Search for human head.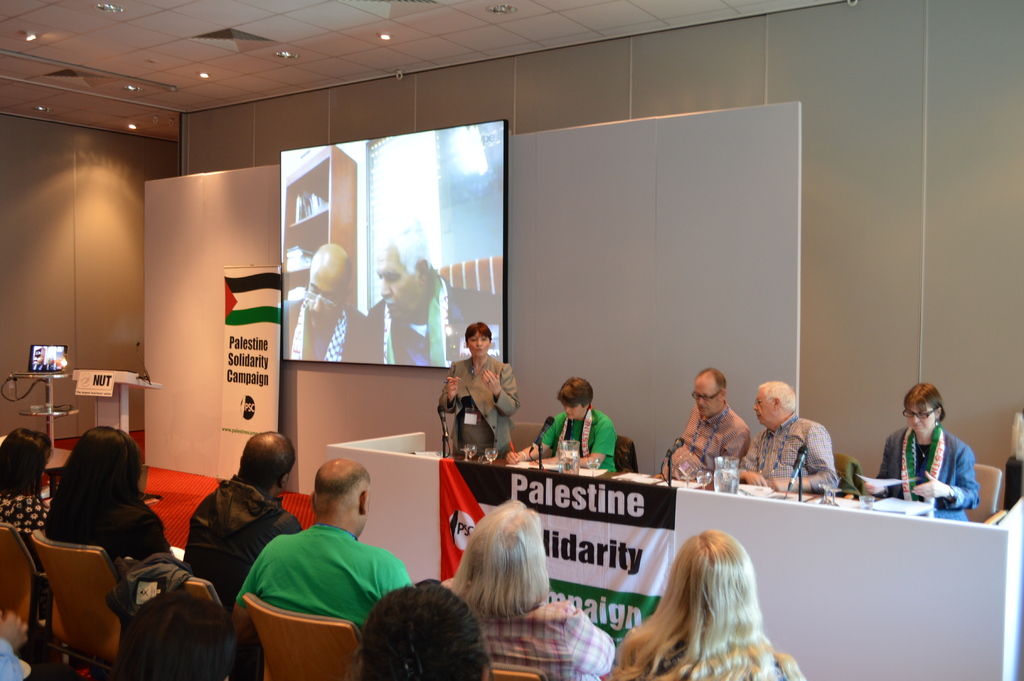
Found at {"left": 114, "top": 593, "right": 239, "bottom": 680}.
